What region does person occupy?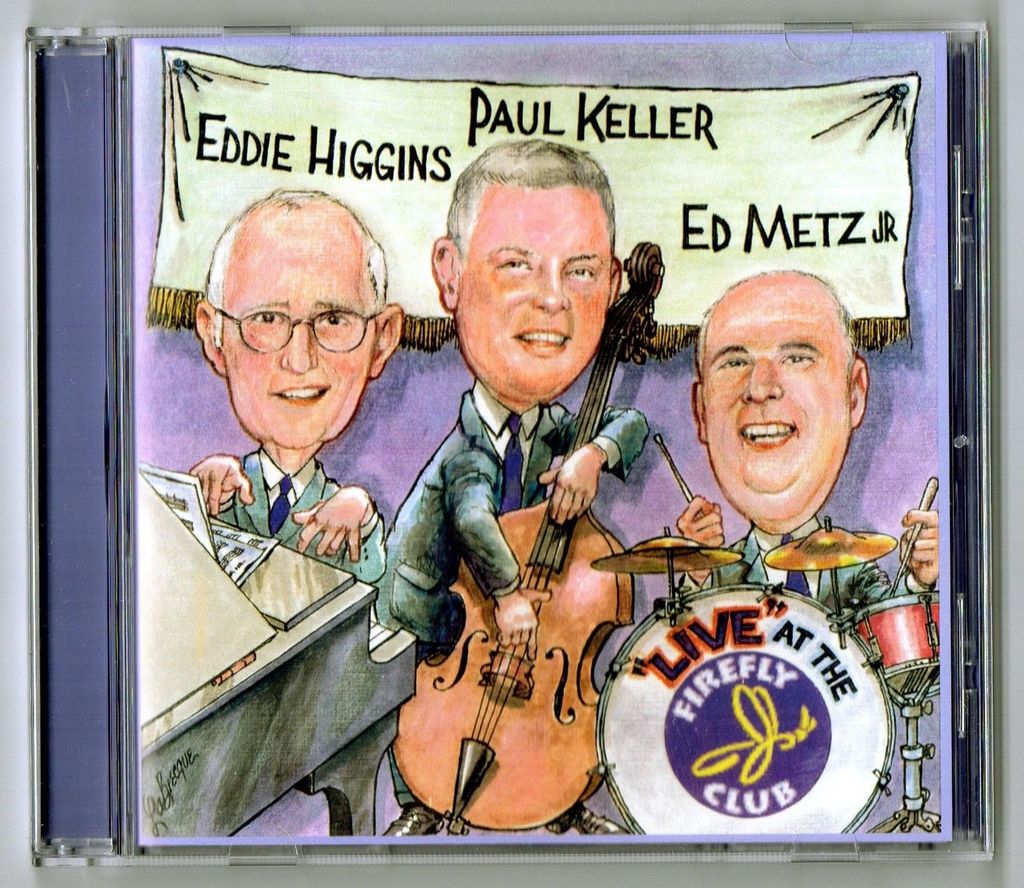
366:143:648:661.
